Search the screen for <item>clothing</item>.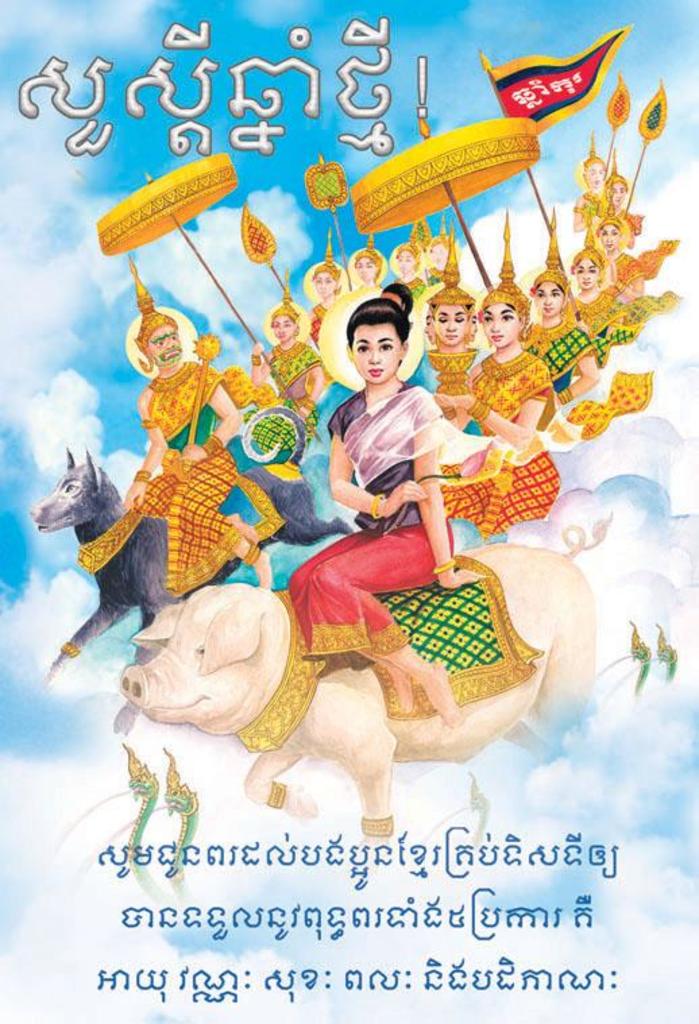
Found at [x1=136, y1=370, x2=266, y2=590].
